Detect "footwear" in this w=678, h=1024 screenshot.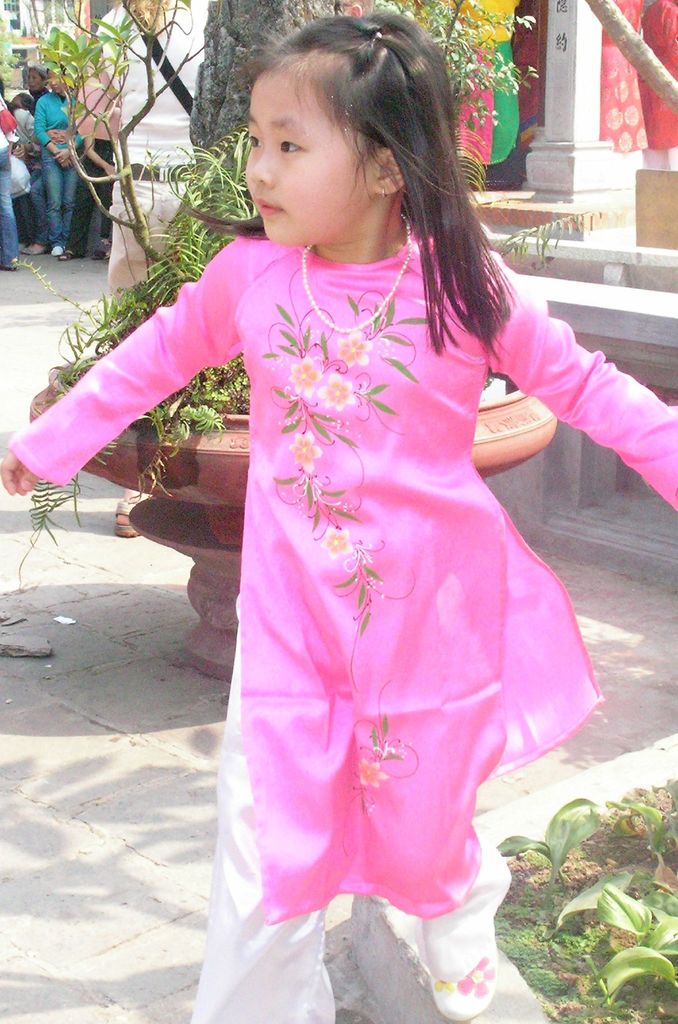
Detection: (left=110, top=496, right=138, bottom=540).
